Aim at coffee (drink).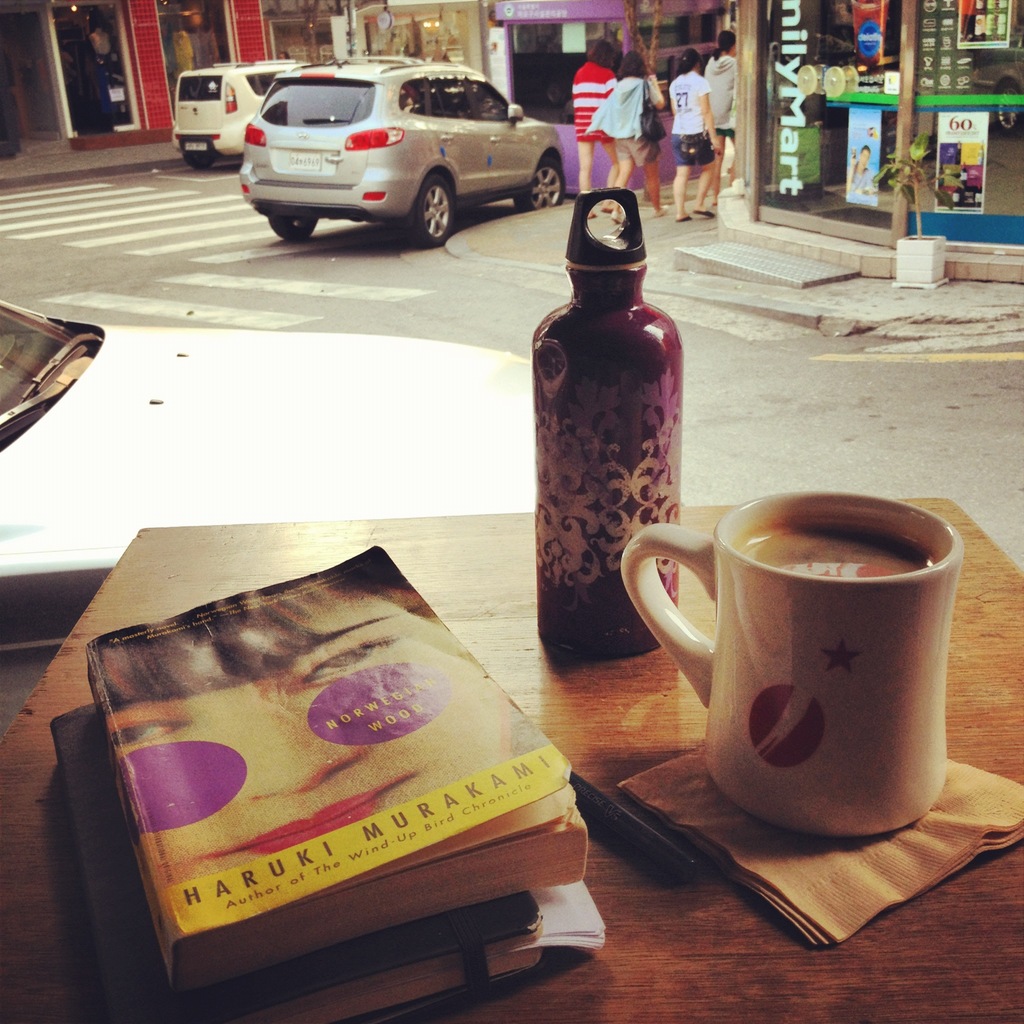
Aimed at rect(741, 521, 941, 575).
